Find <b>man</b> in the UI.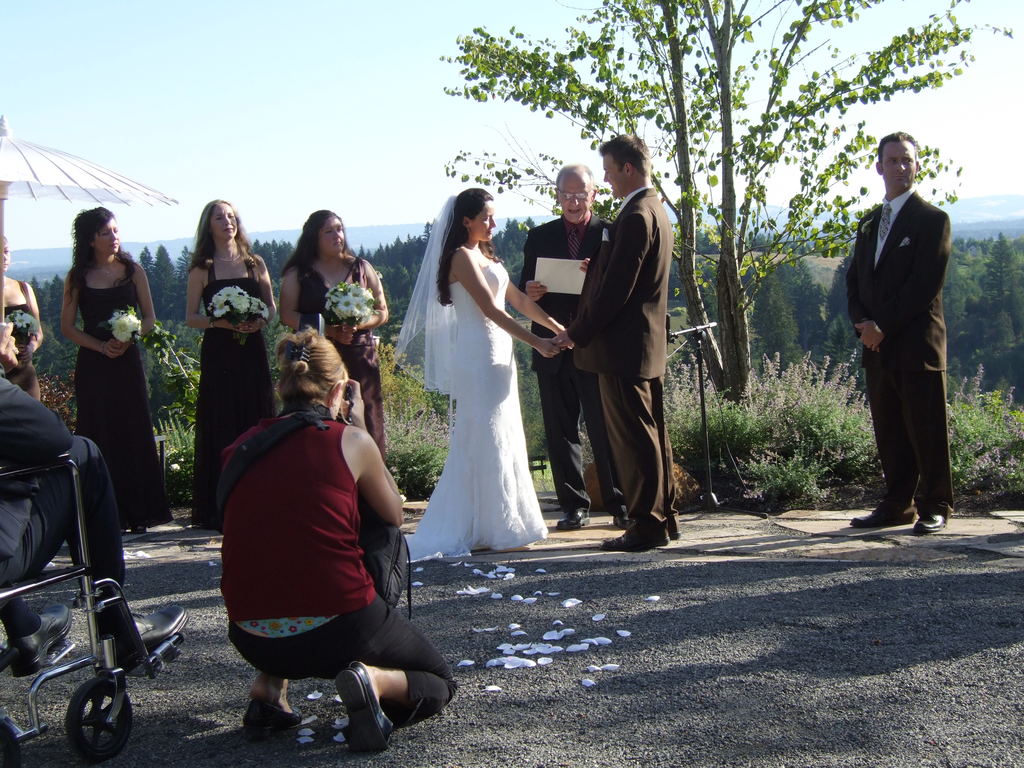
UI element at [546,132,681,554].
